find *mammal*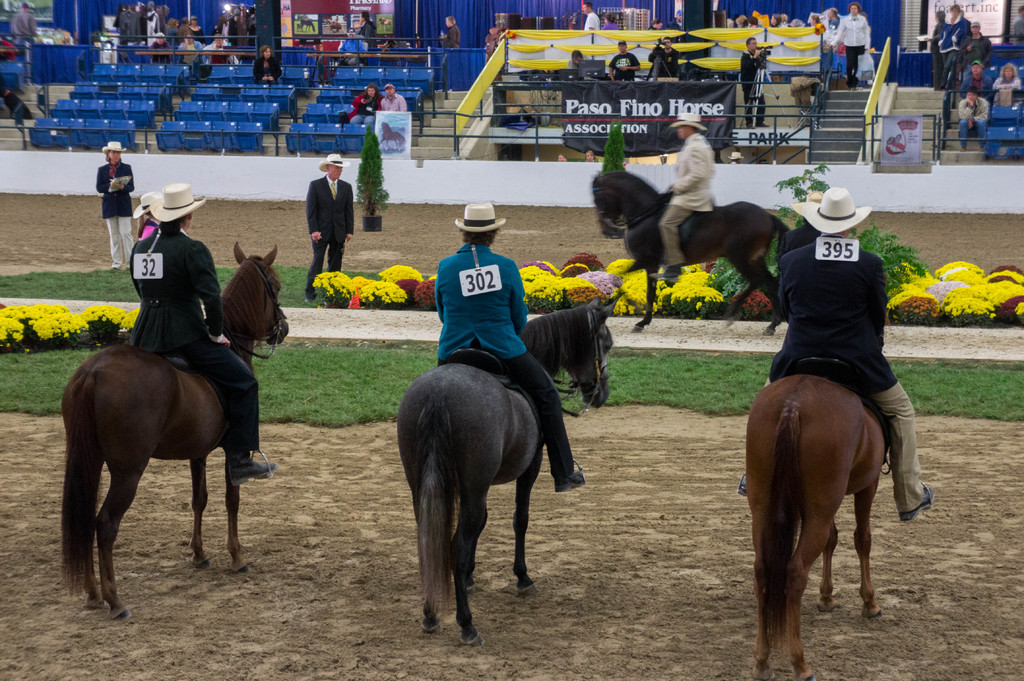
region(607, 38, 641, 79)
